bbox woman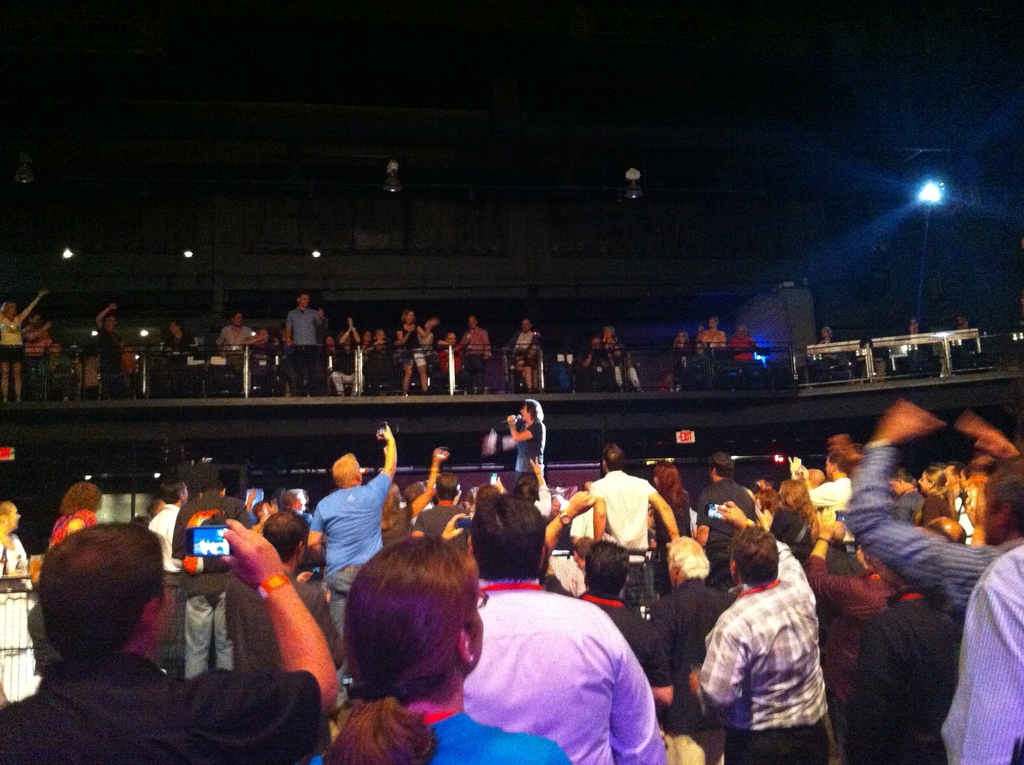
bbox=[0, 499, 38, 707]
